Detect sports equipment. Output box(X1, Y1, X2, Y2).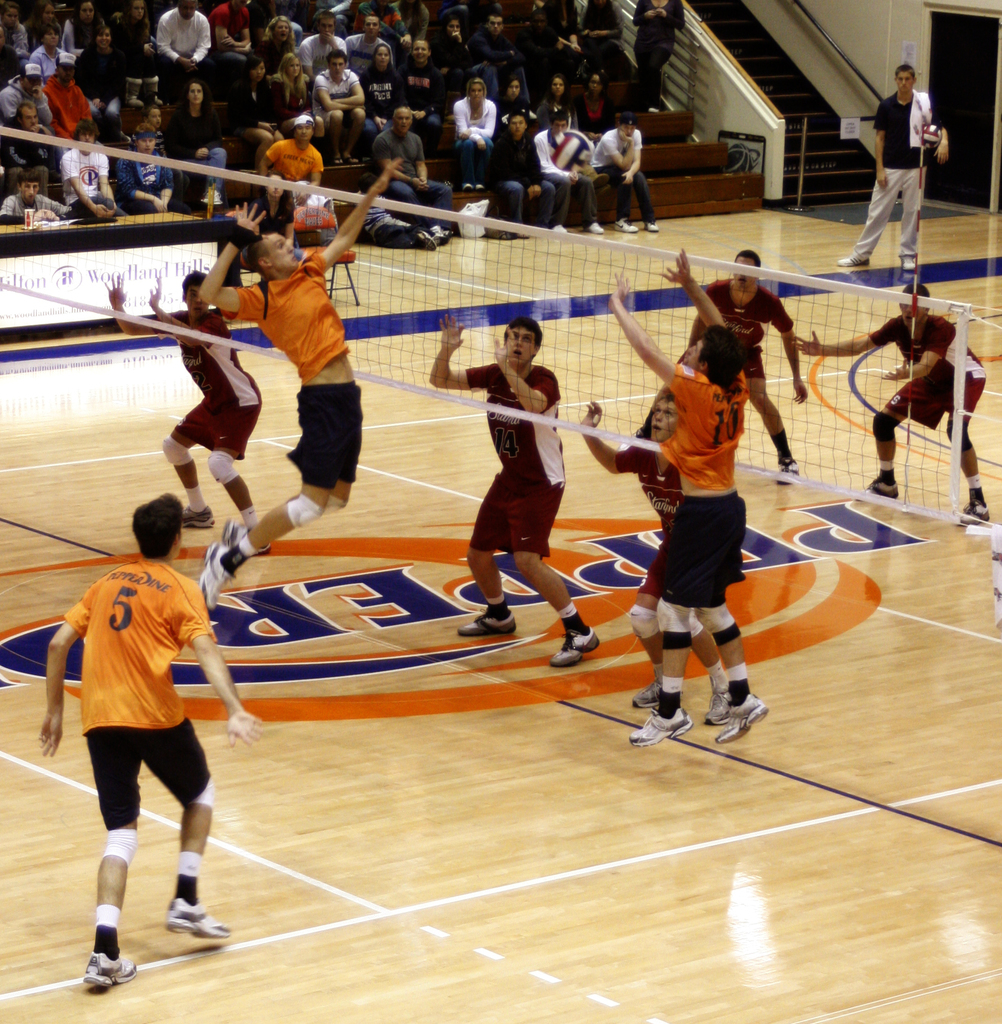
box(628, 709, 693, 744).
